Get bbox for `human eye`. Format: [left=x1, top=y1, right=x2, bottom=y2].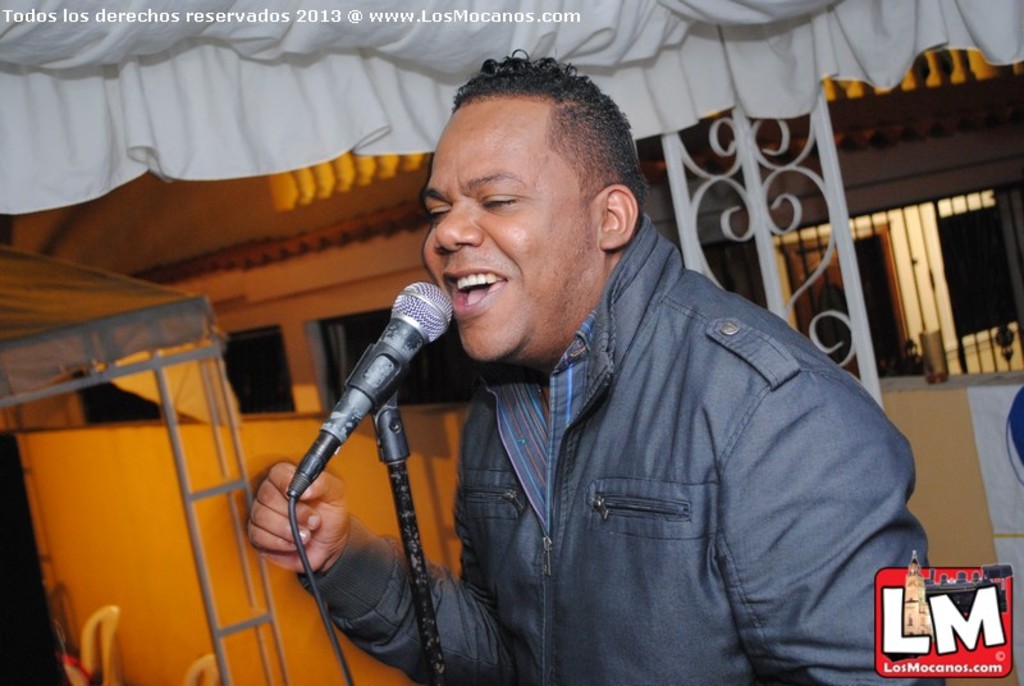
[left=428, top=201, right=453, bottom=224].
